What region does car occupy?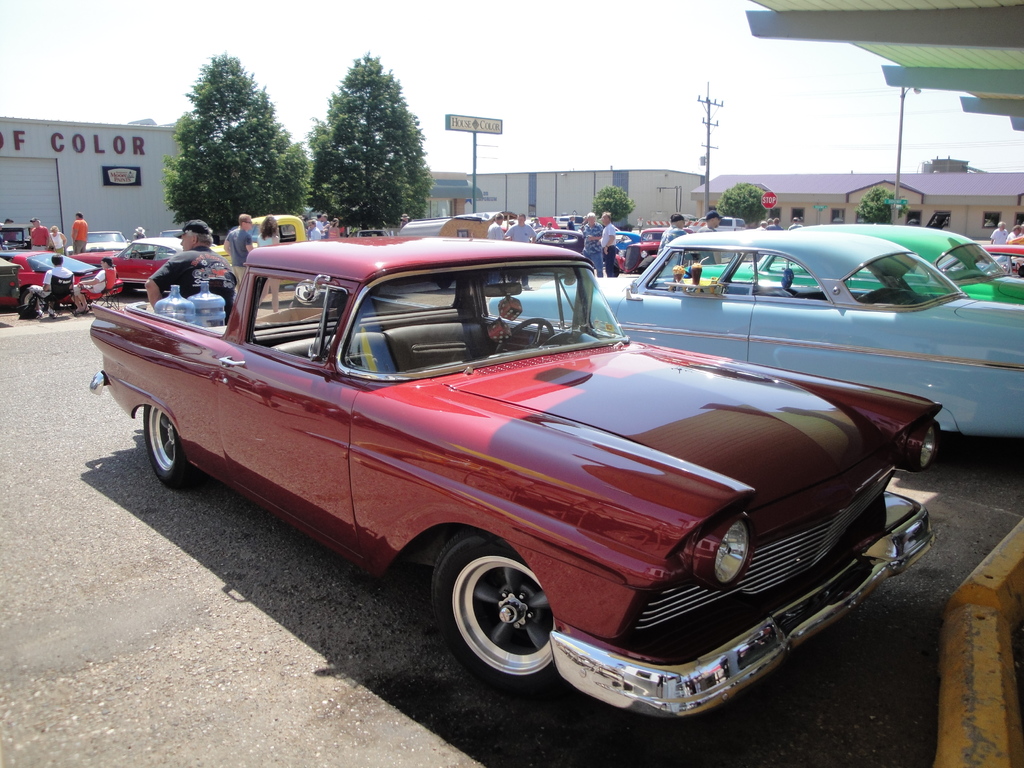
bbox=(655, 214, 1023, 303).
